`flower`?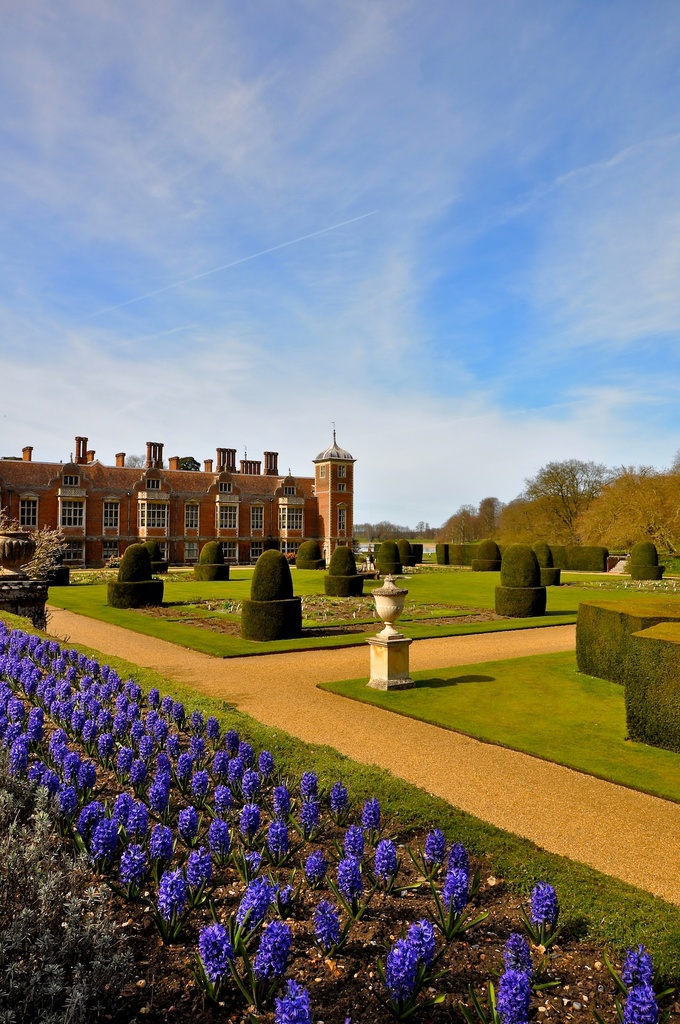
crop(149, 824, 175, 859)
